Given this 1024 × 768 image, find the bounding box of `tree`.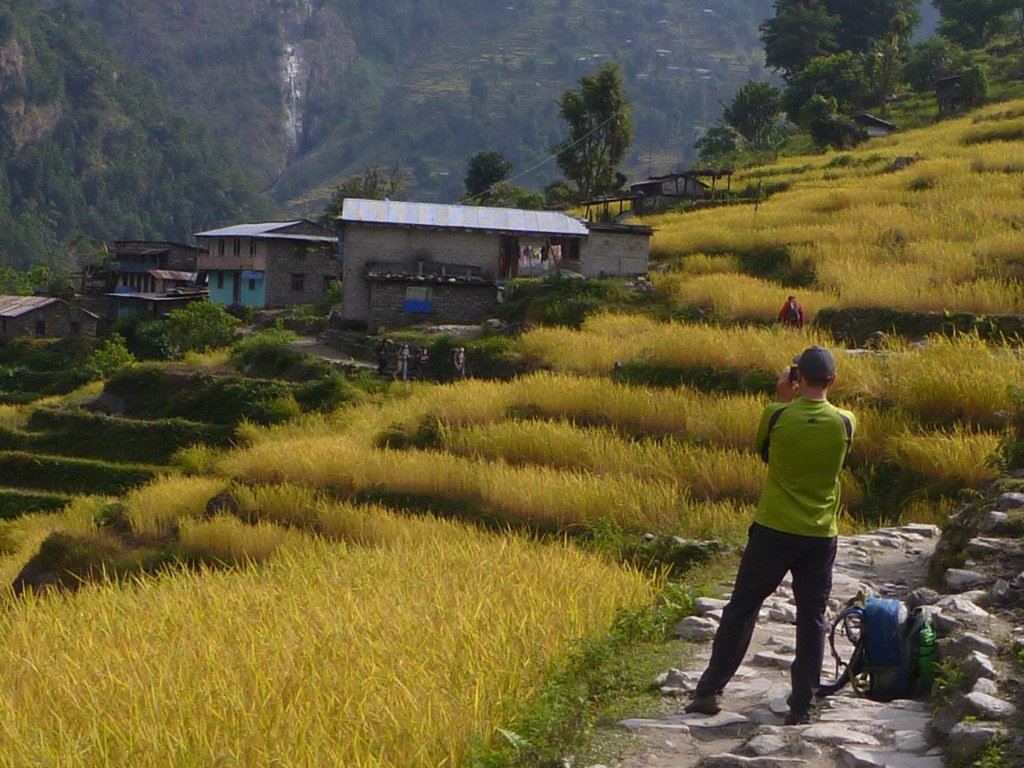
box(938, 0, 1021, 58).
